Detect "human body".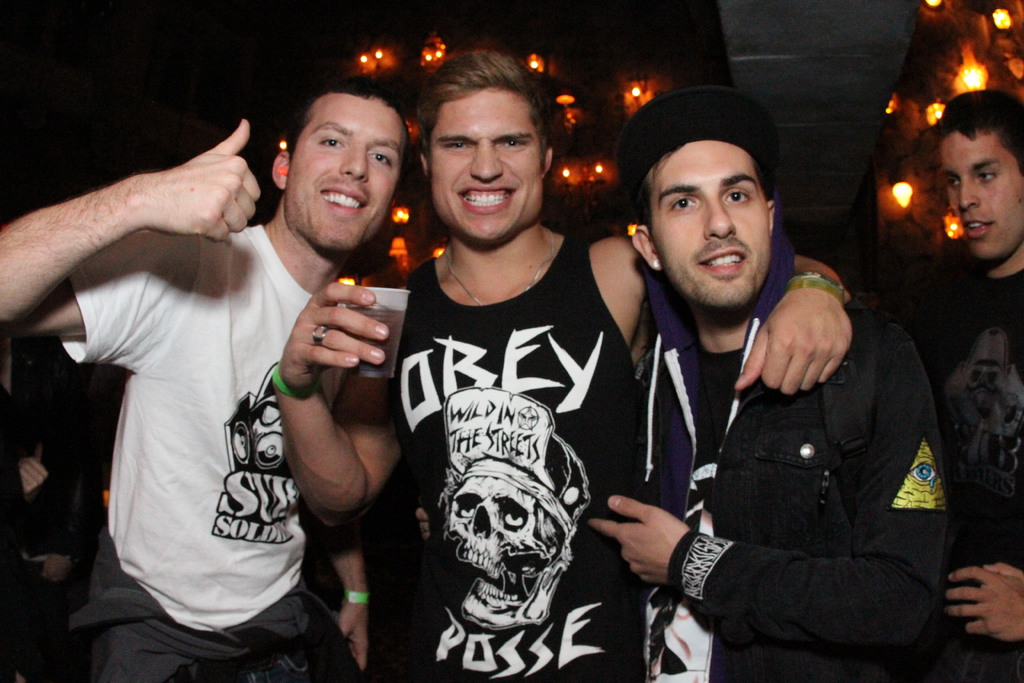
Detected at bbox=[0, 118, 372, 682].
